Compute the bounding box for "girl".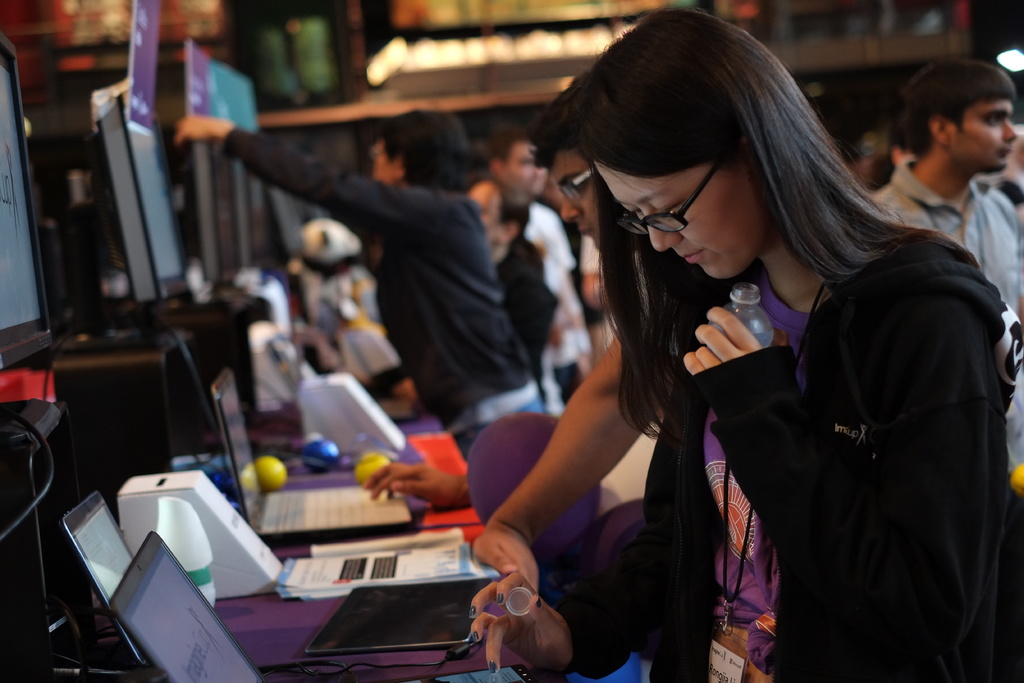
[left=572, top=6, right=1002, bottom=677].
